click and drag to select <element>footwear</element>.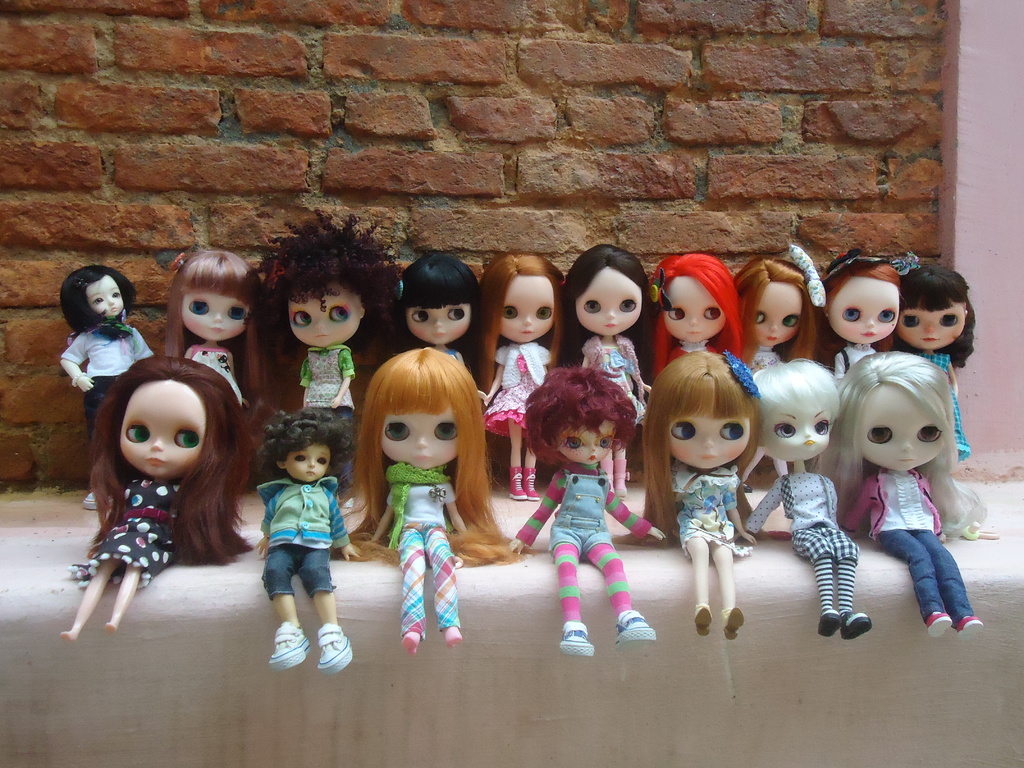
Selection: x1=389 y1=543 x2=461 y2=656.
